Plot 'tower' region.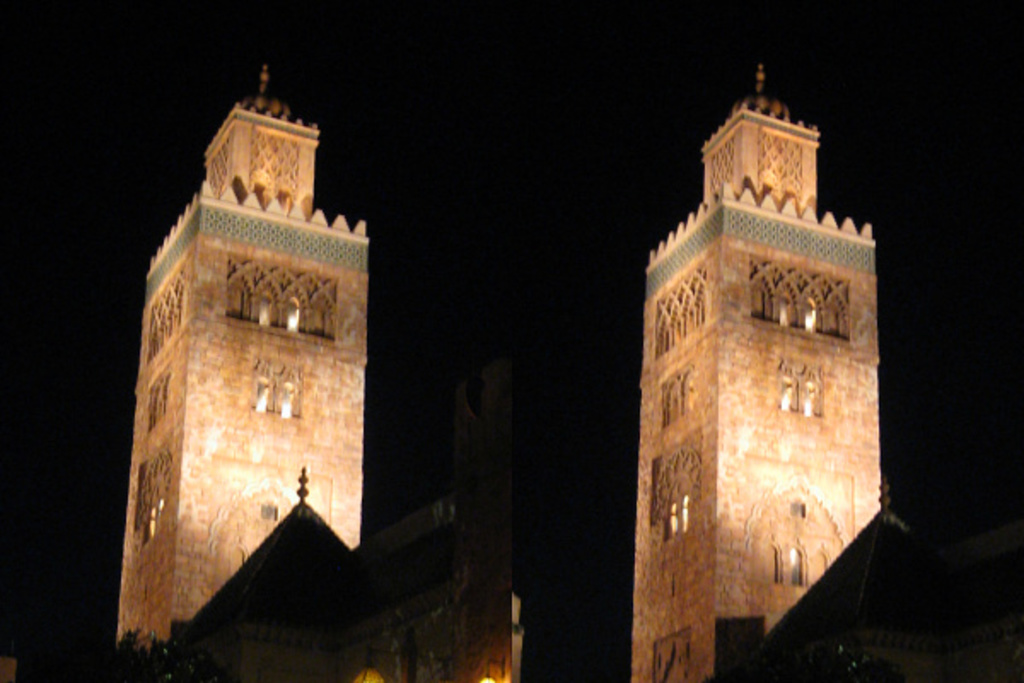
Plotted at region(625, 44, 898, 640).
